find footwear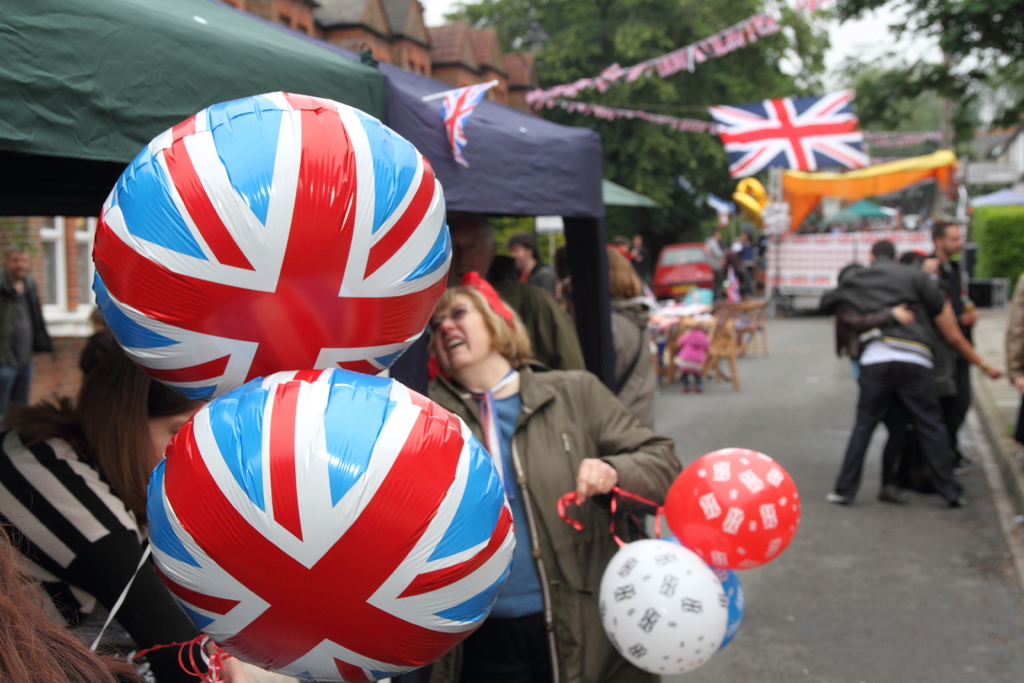
<bbox>822, 490, 846, 501</bbox>
